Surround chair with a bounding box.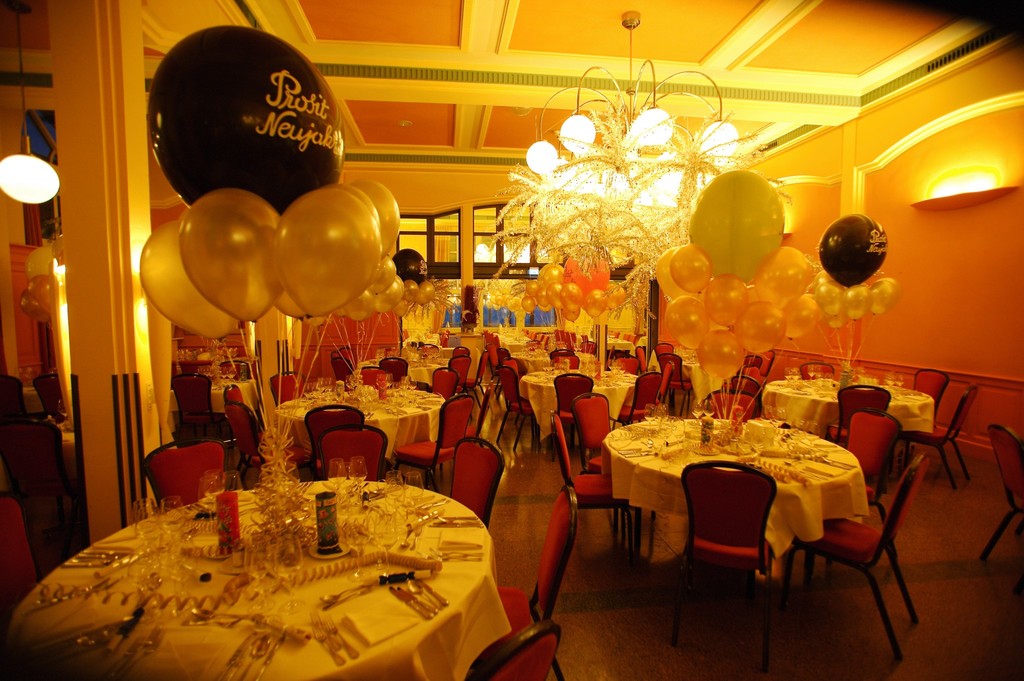
left=317, top=423, right=391, bottom=483.
